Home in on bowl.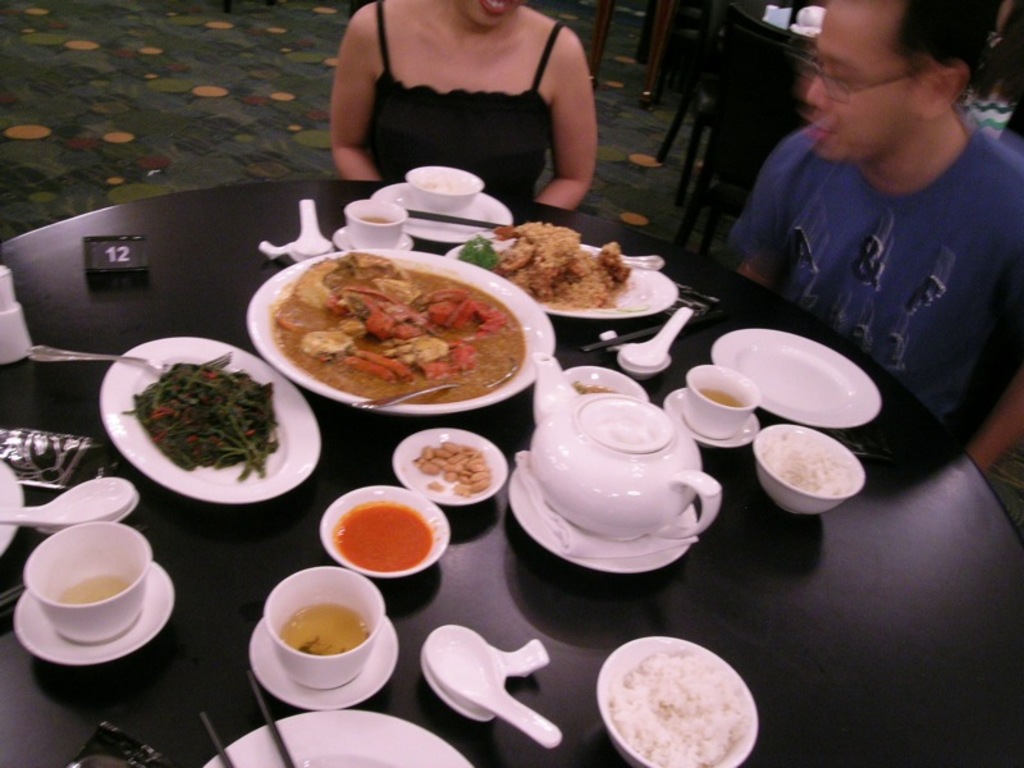
Homed in at (247, 247, 553, 417).
